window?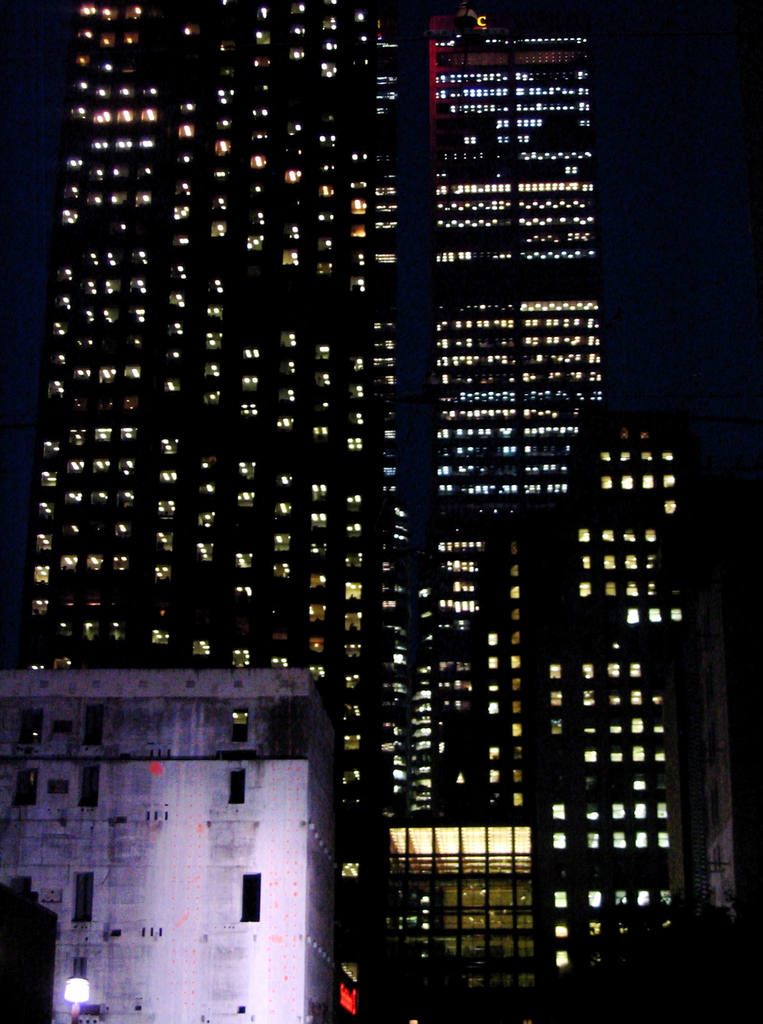
detection(67, 858, 111, 932)
